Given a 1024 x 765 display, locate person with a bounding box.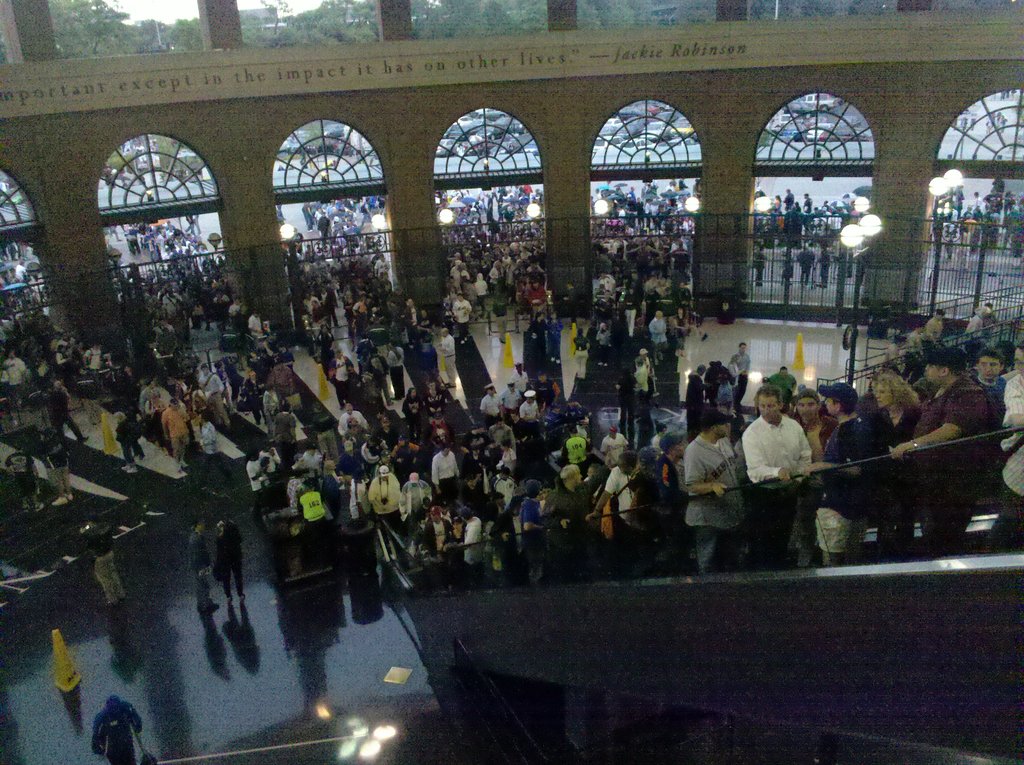
Located: (left=788, top=392, right=847, bottom=560).
